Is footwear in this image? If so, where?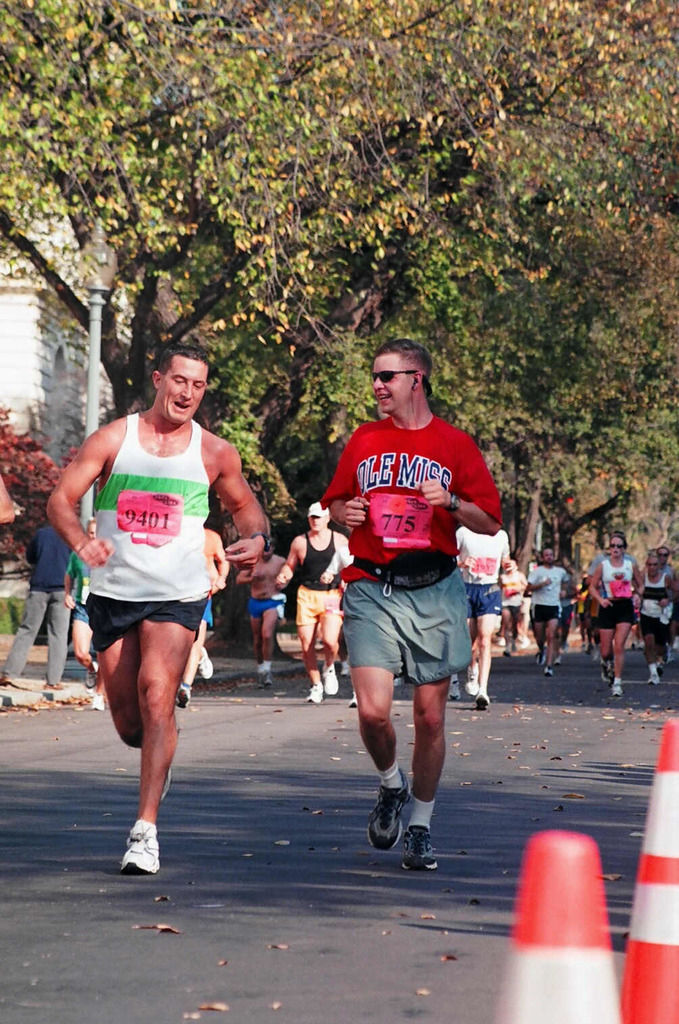
Yes, at x1=593 y1=644 x2=600 y2=661.
